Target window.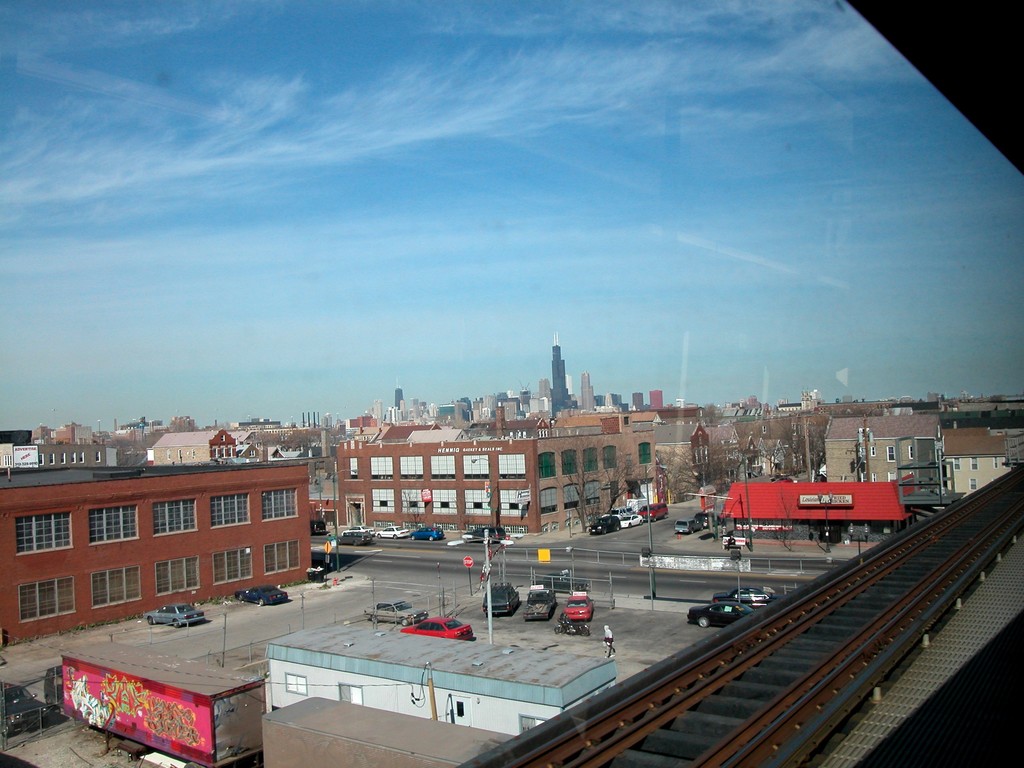
Target region: [x1=541, y1=487, x2=557, y2=511].
